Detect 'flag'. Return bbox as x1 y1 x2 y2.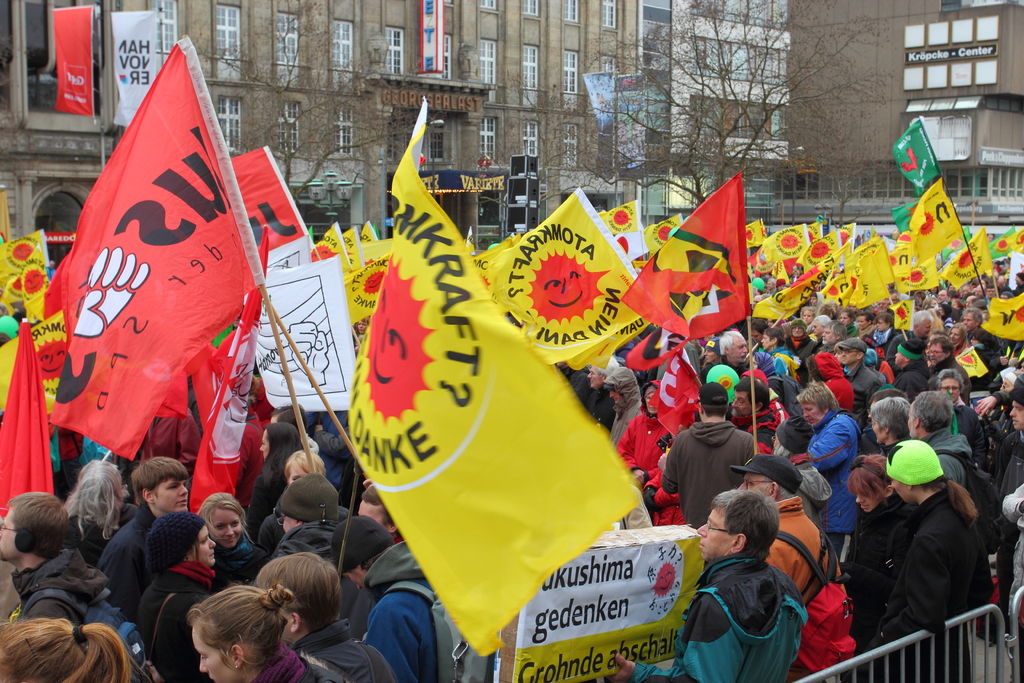
312 227 355 276.
